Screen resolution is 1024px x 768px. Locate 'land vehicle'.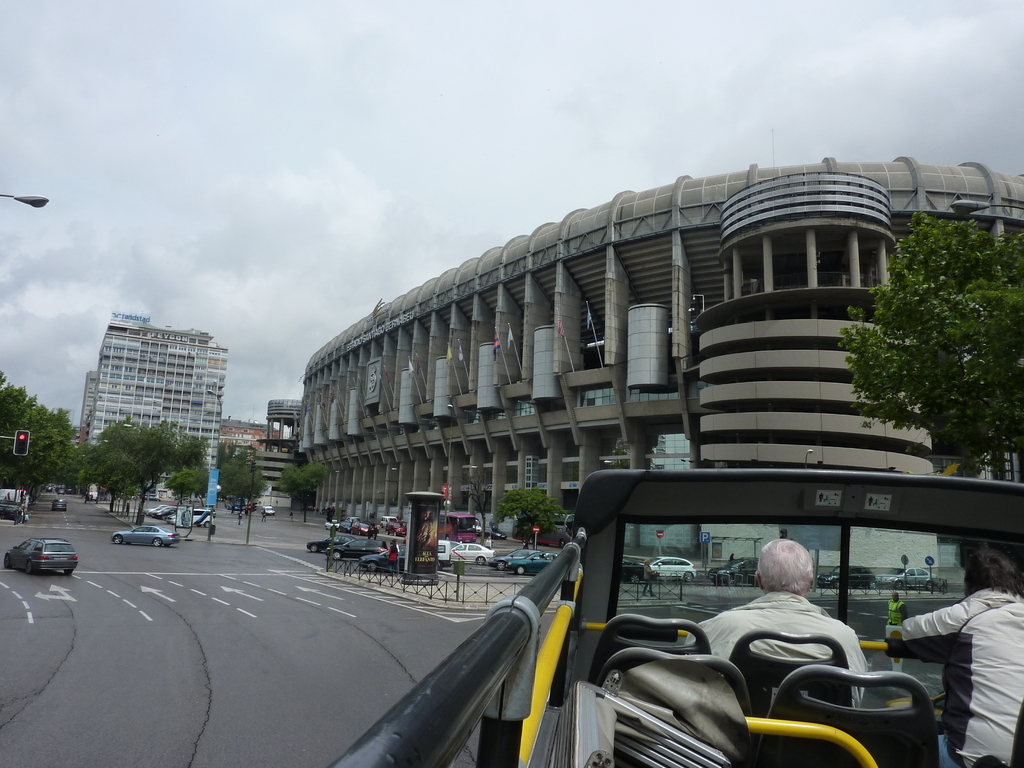
left=502, top=550, right=560, bottom=577.
